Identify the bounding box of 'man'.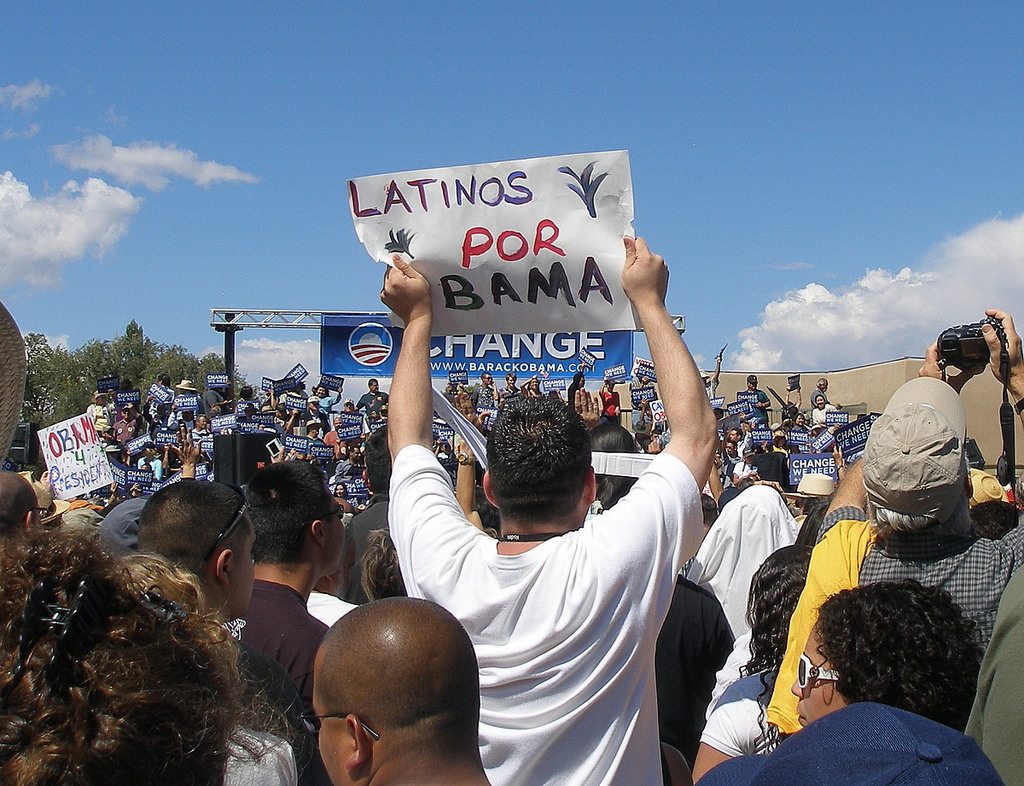
x1=204, y1=377, x2=227, y2=411.
